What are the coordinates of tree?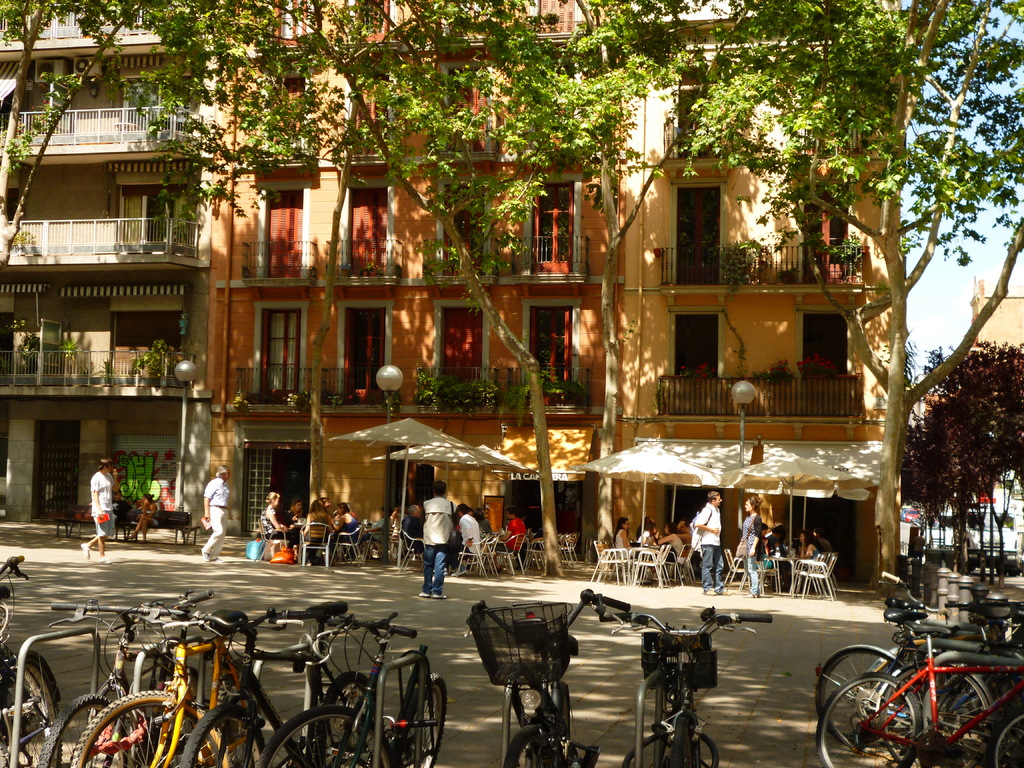
0:0:74:196.
